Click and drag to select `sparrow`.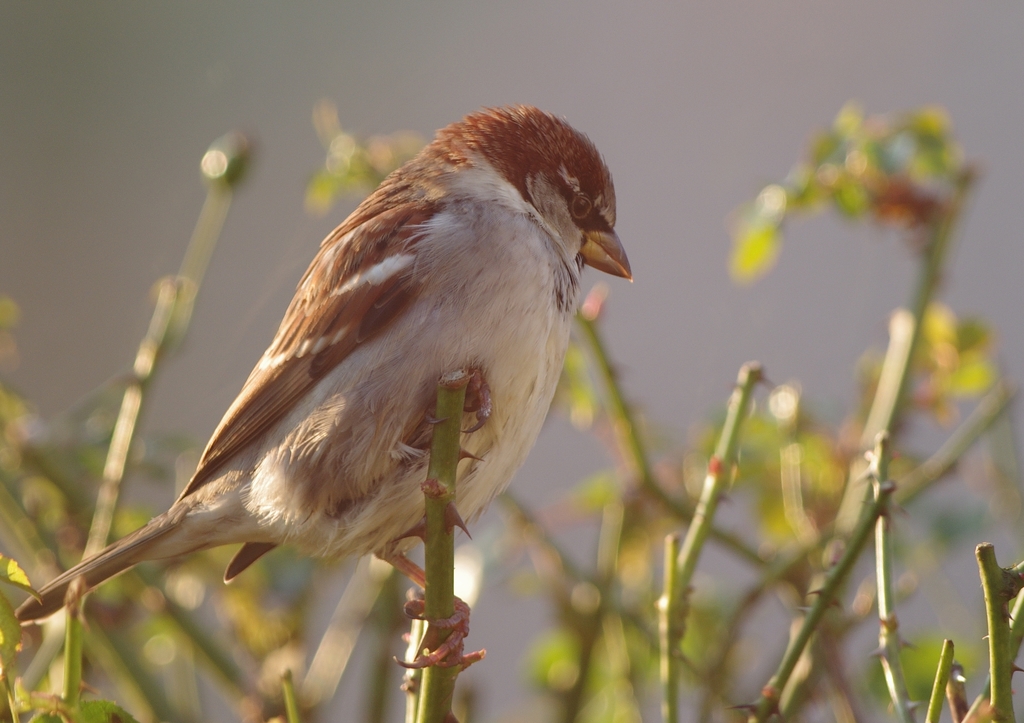
Selection: pyautogui.locateOnScreen(9, 97, 639, 697).
